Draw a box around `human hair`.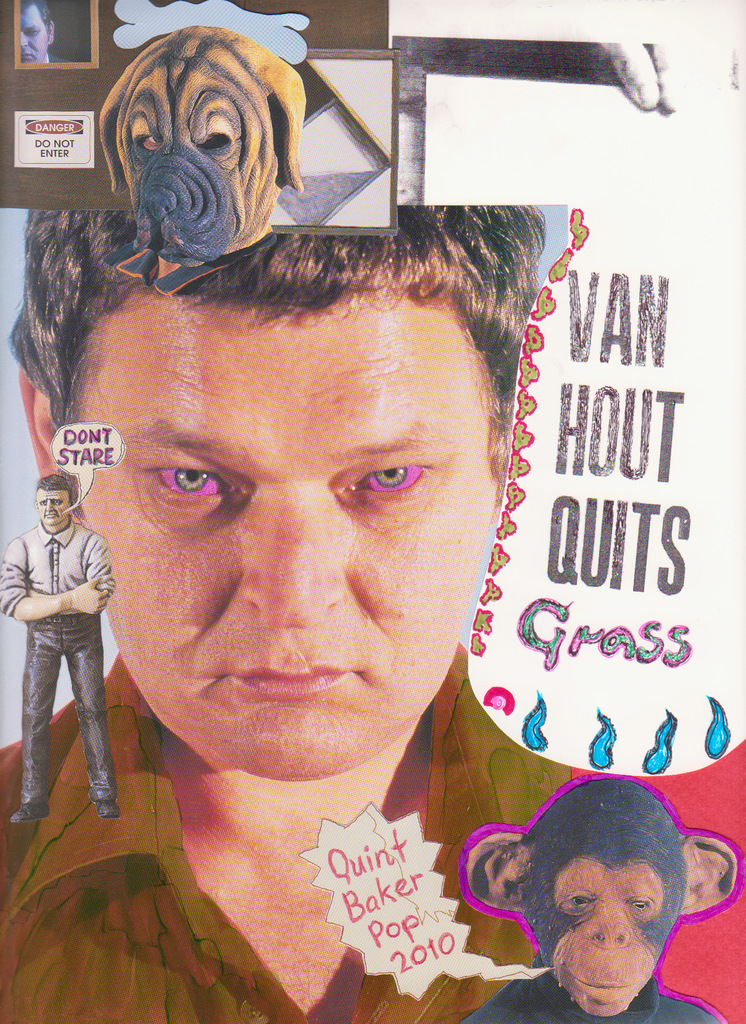
rect(12, 179, 561, 520).
